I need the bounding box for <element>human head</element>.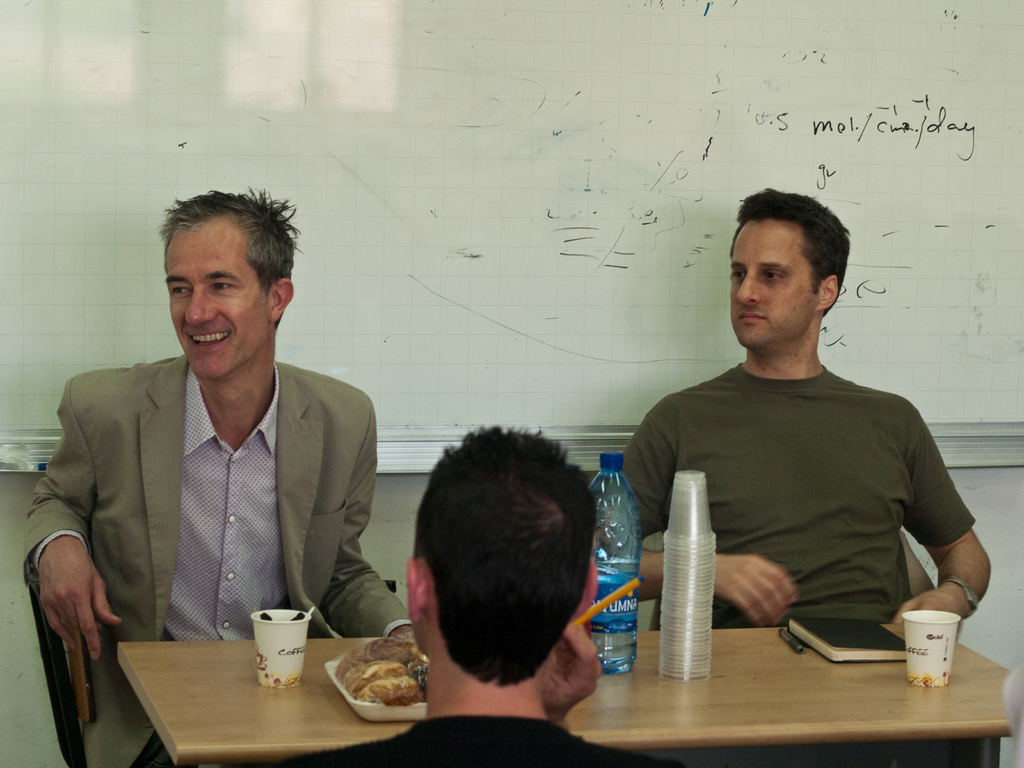
Here it is: (159, 183, 303, 384).
